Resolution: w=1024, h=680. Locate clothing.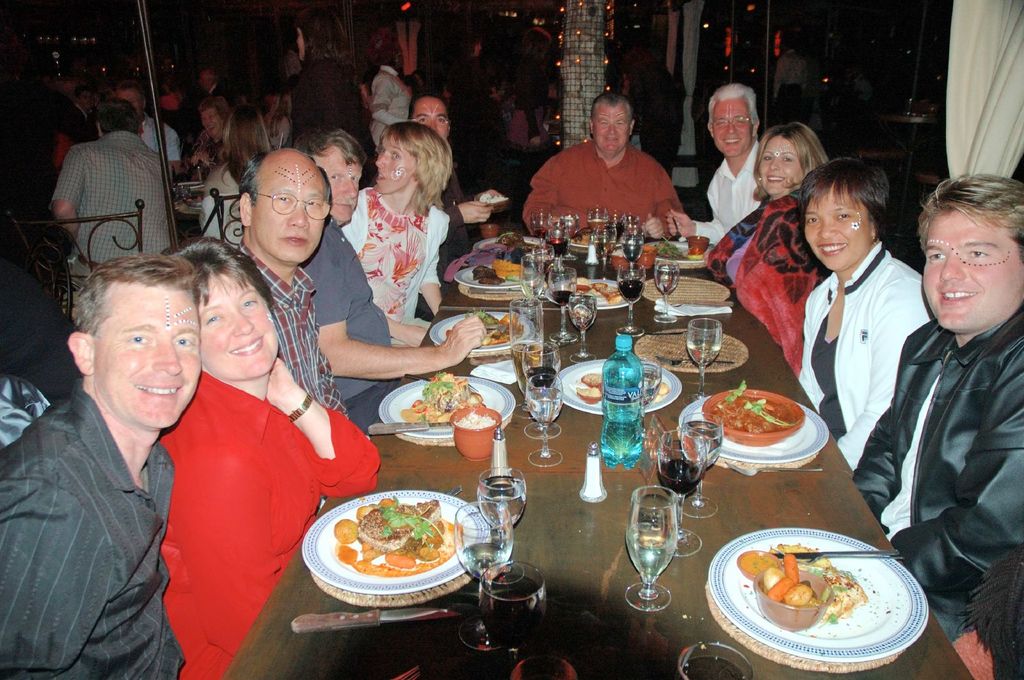
box(701, 155, 785, 251).
